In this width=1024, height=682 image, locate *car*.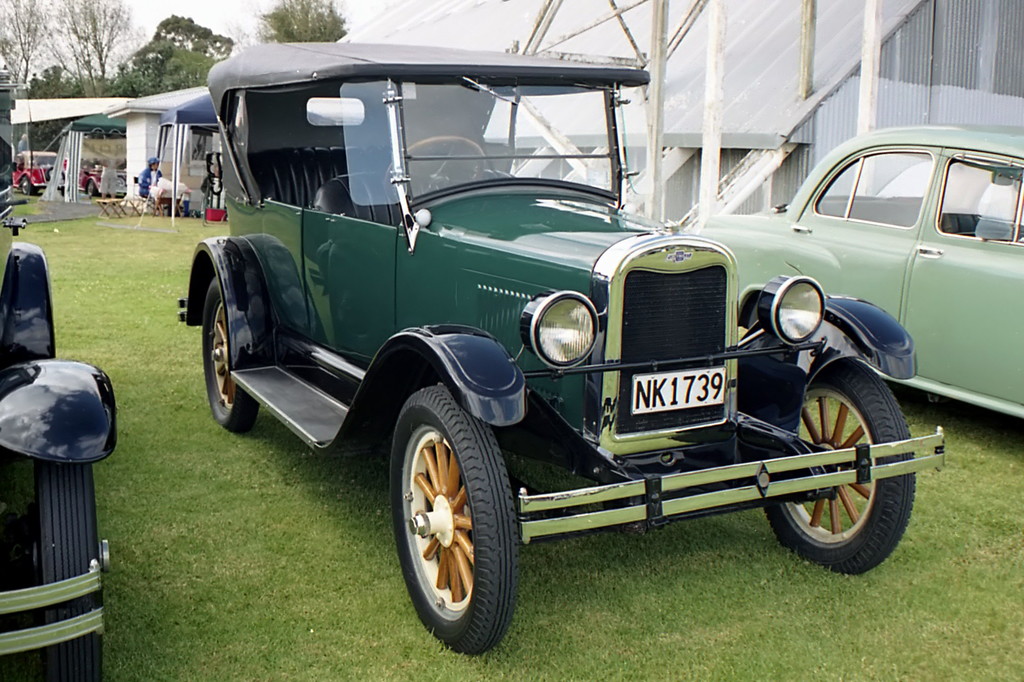
Bounding box: (left=688, top=131, right=1023, bottom=425).
